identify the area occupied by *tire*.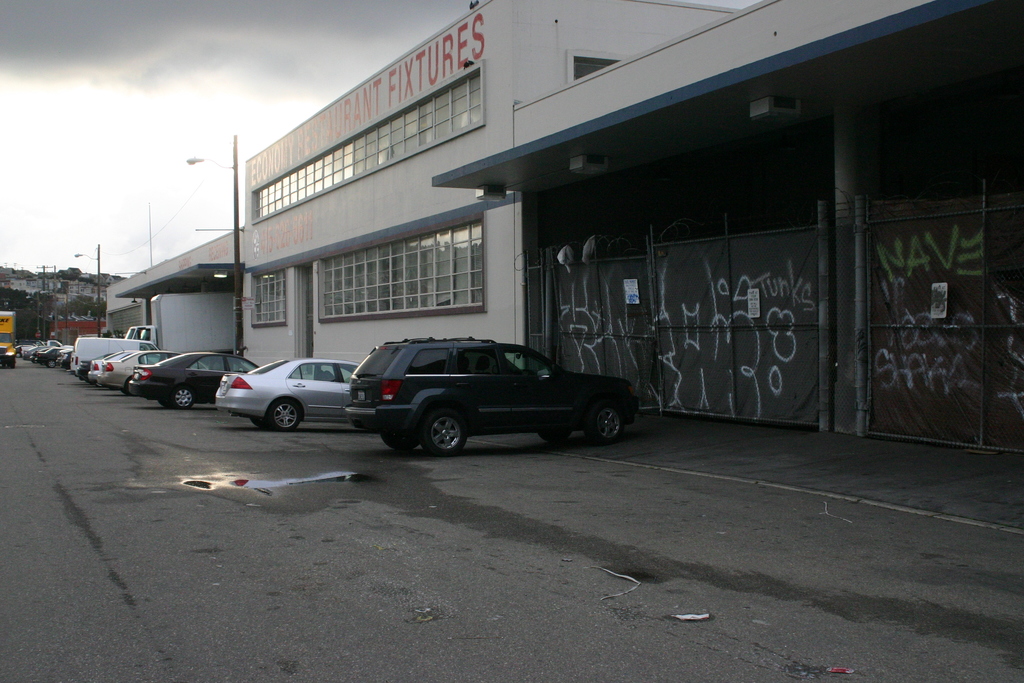
Area: select_region(172, 383, 198, 409).
